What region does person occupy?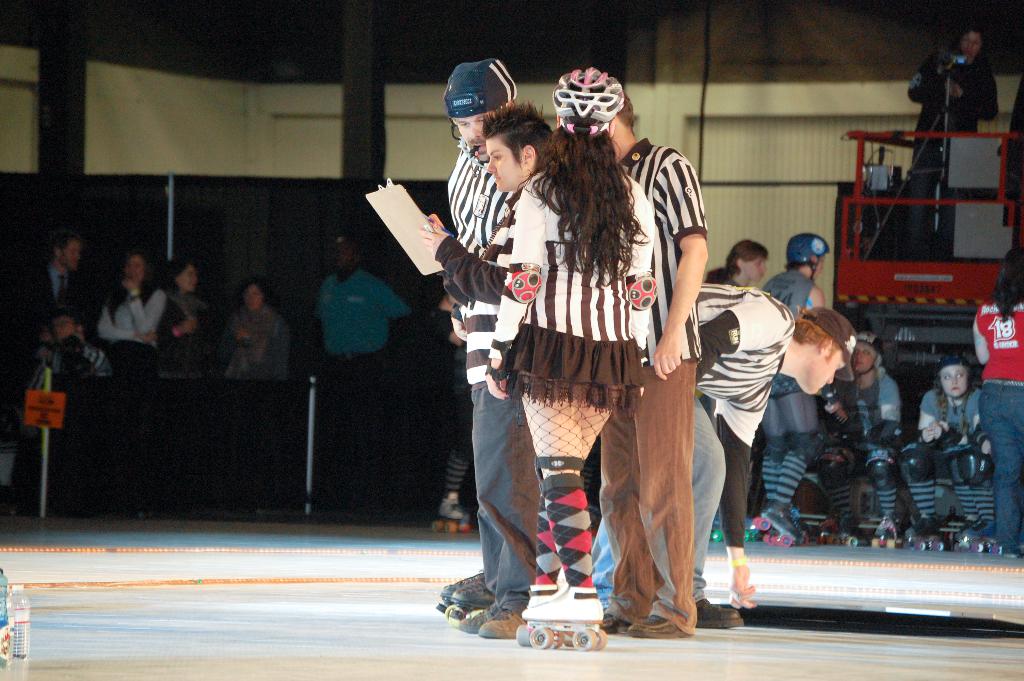
bbox(314, 224, 409, 357).
